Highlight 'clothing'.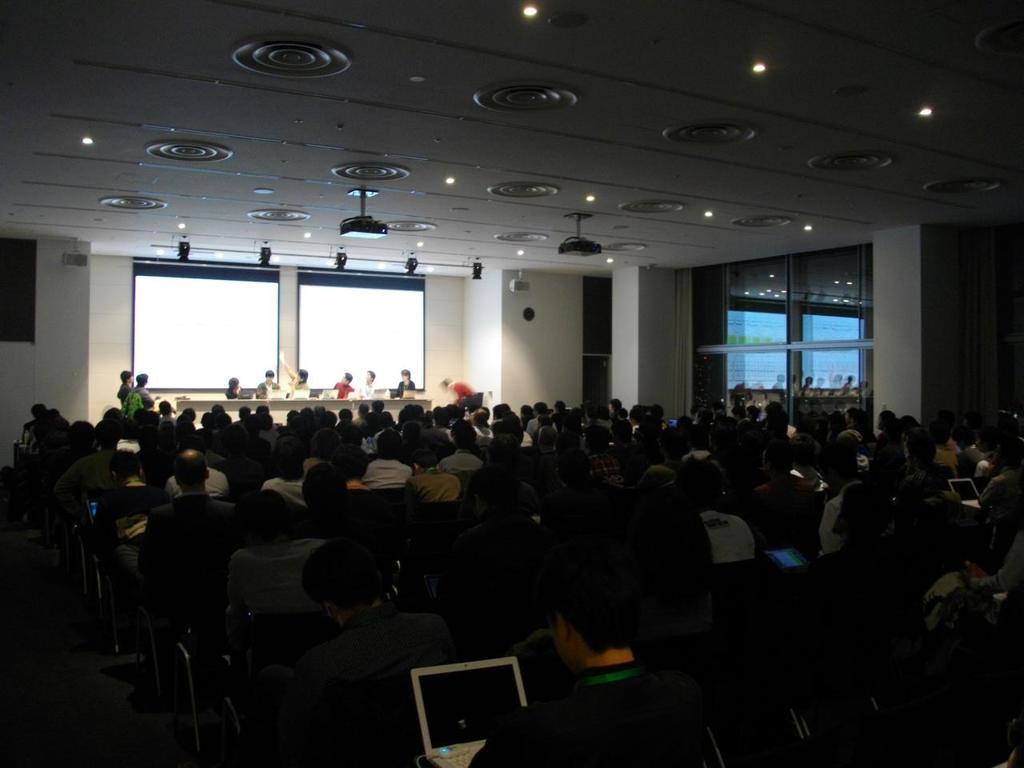
Highlighted region: locate(225, 383, 244, 399).
